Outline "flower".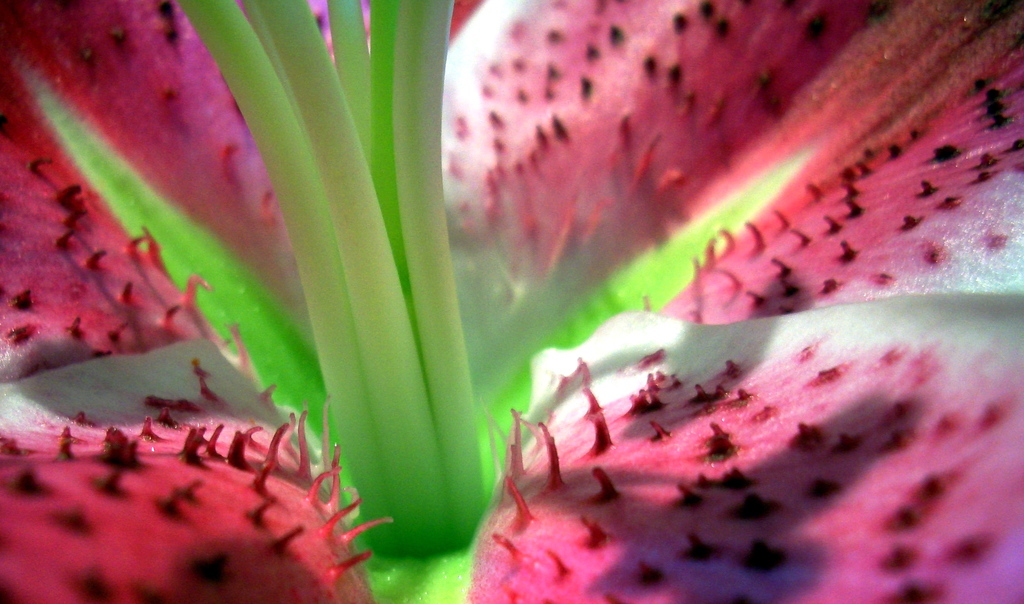
Outline: (45,4,1023,587).
